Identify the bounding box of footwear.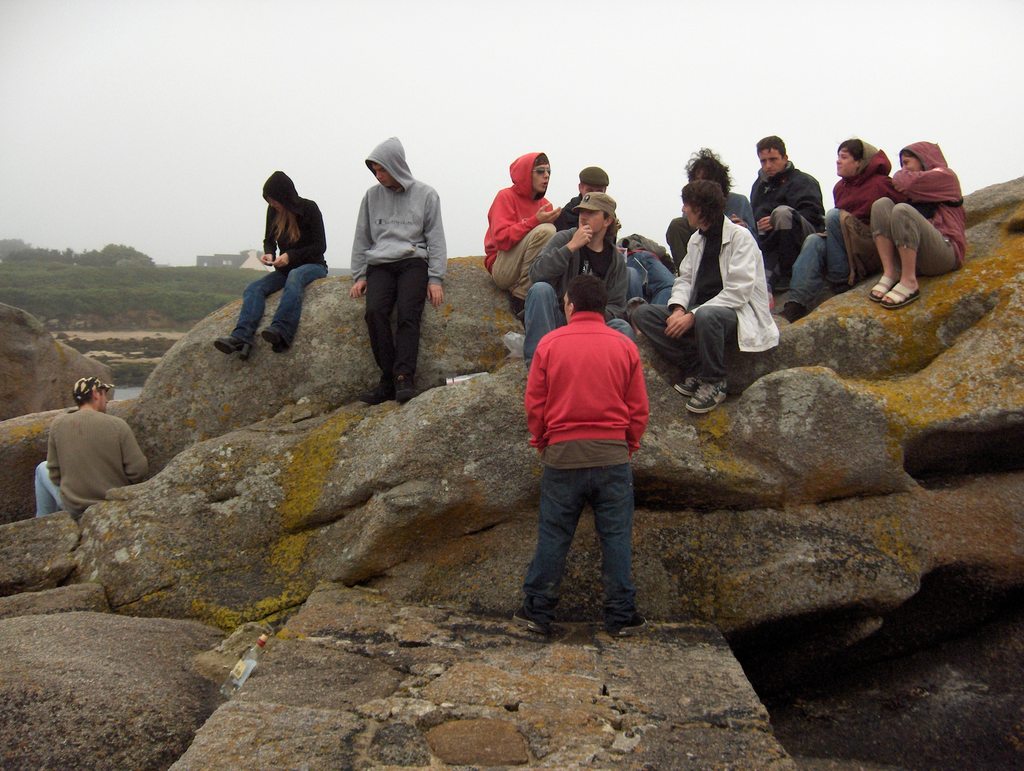
<box>507,610,549,635</box>.
